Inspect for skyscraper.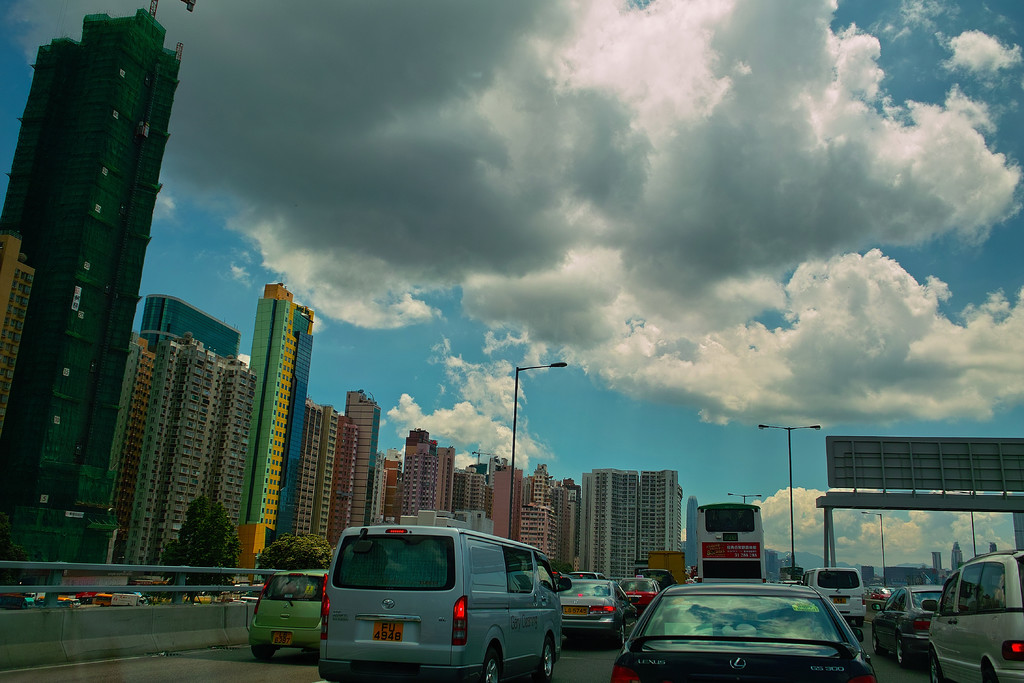
Inspection: {"x1": 383, "y1": 447, "x2": 400, "y2": 523}.
